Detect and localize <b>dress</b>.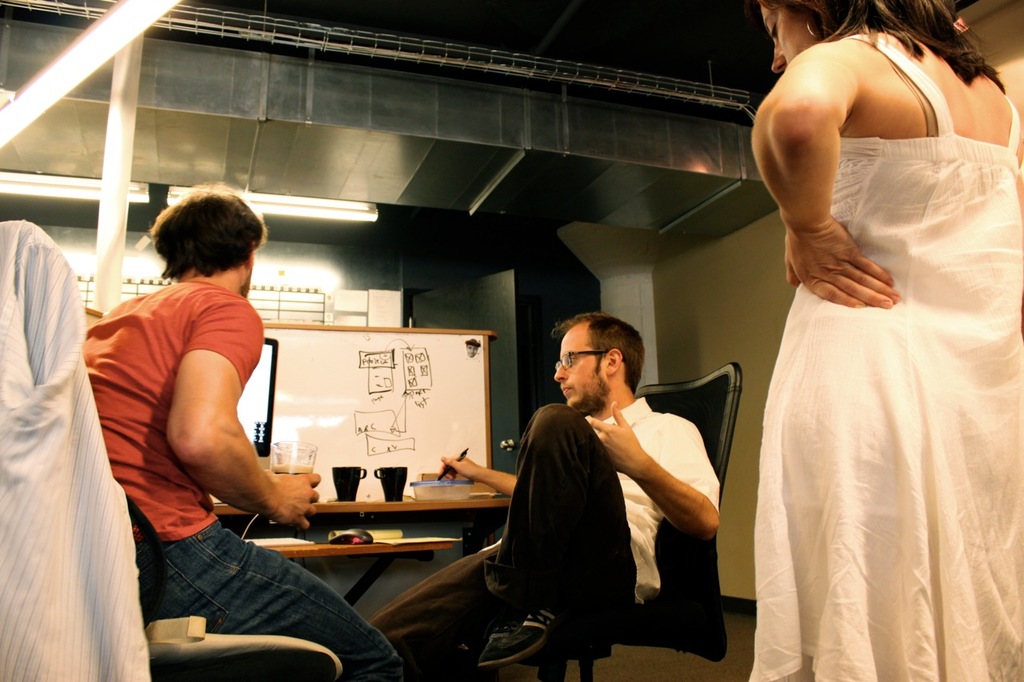
Localized at x1=750 y1=28 x2=1023 y2=681.
